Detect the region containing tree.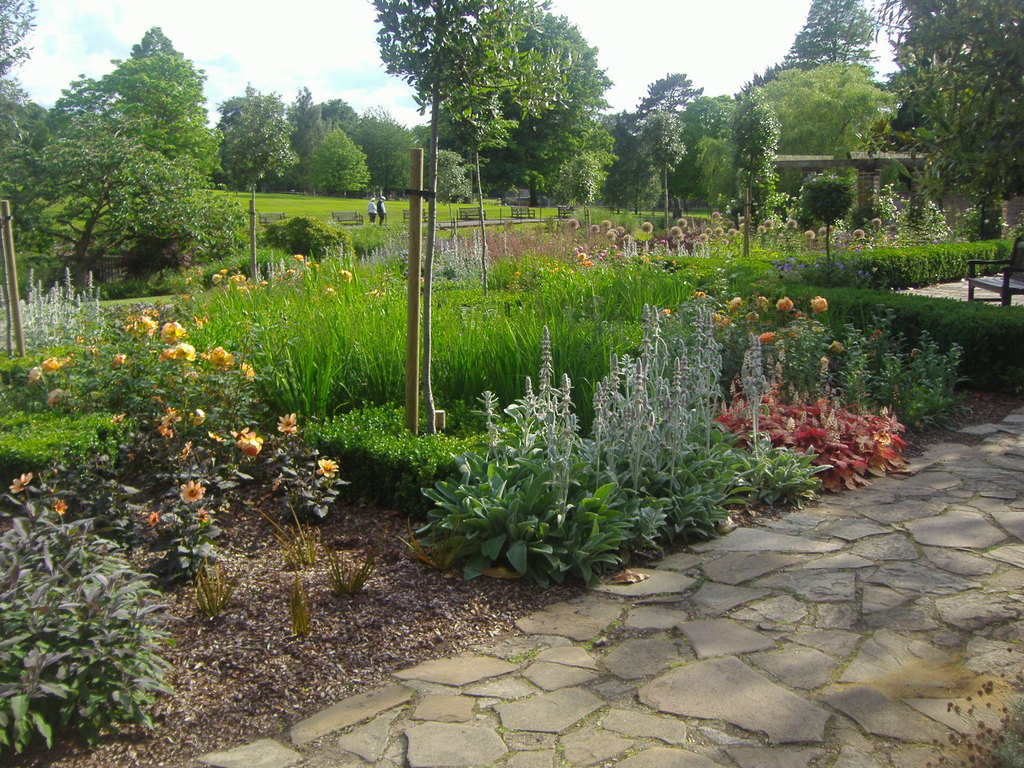
[x1=45, y1=20, x2=225, y2=316].
